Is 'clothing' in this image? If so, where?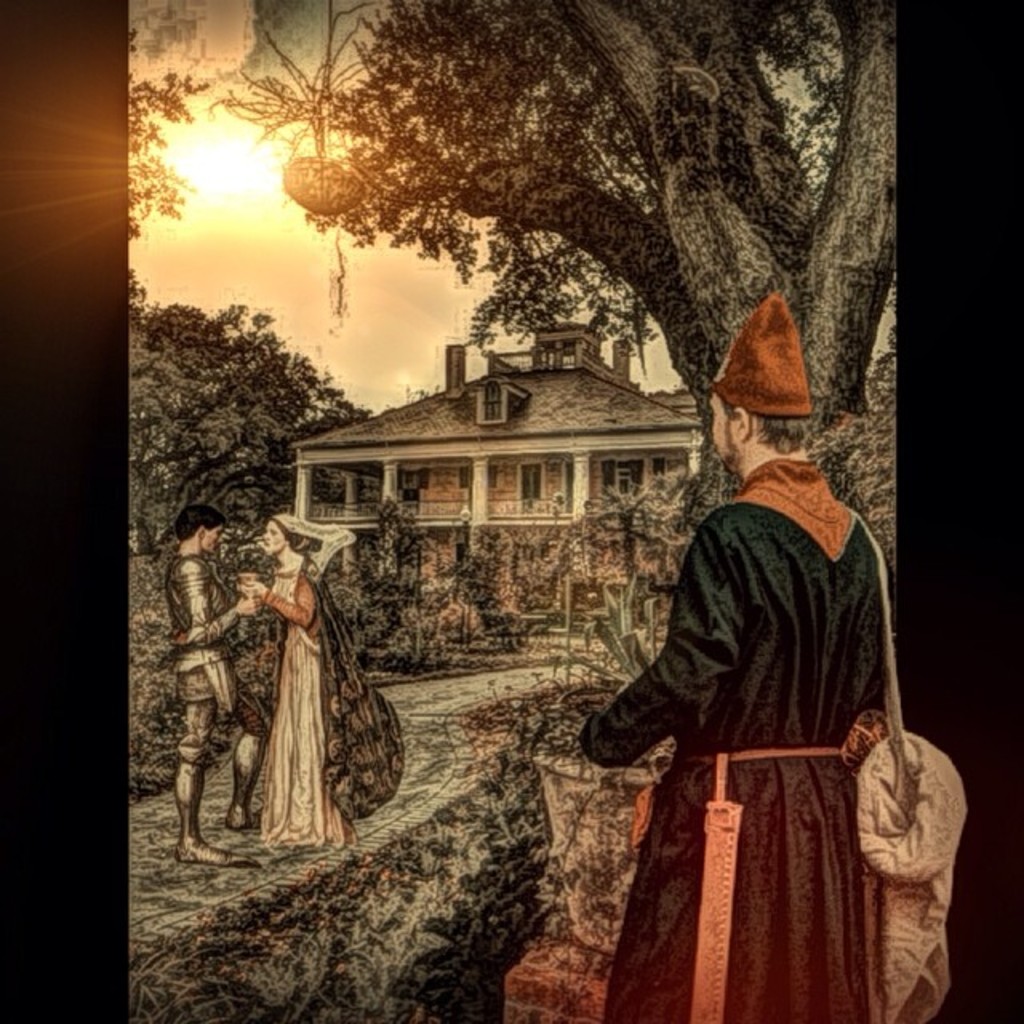
Yes, at {"left": 586, "top": 421, "right": 949, "bottom": 971}.
